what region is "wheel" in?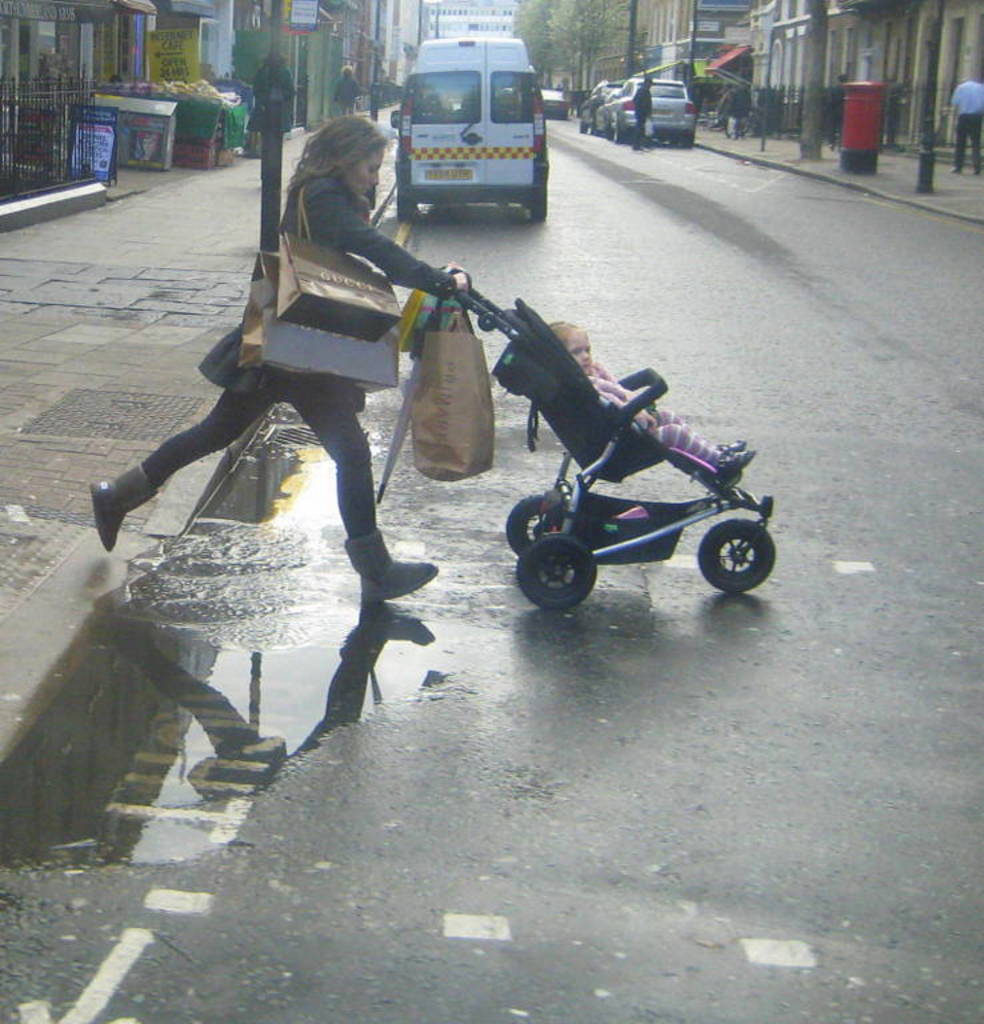
[525,181,551,224].
